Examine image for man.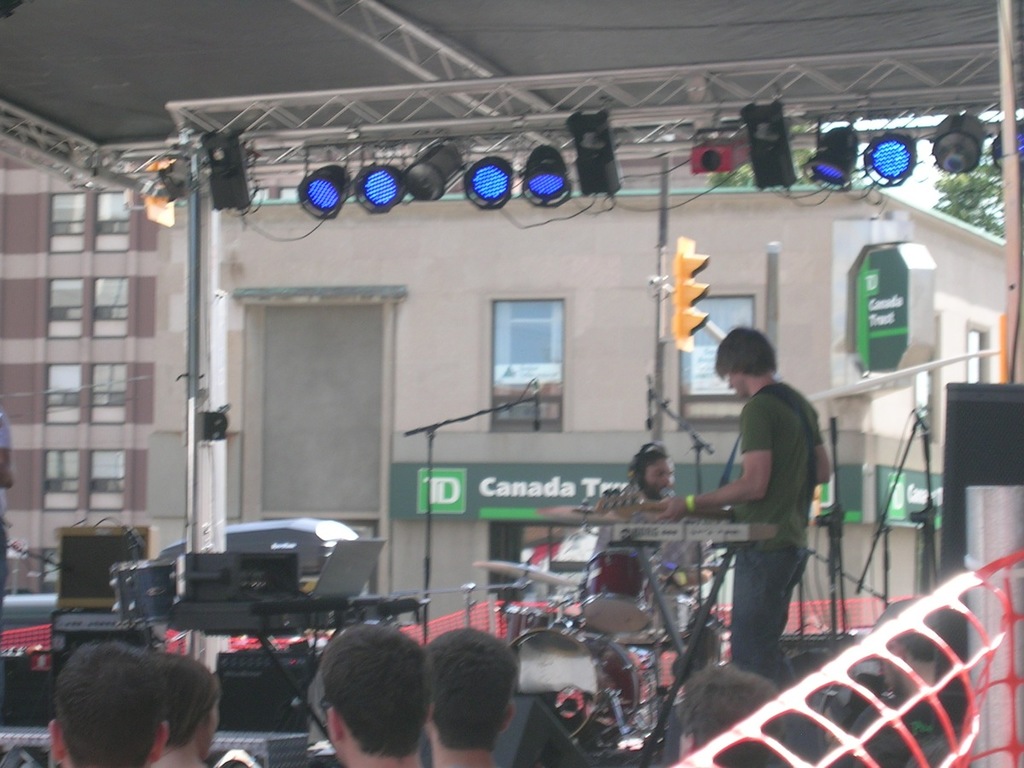
Examination result: rect(317, 624, 433, 767).
